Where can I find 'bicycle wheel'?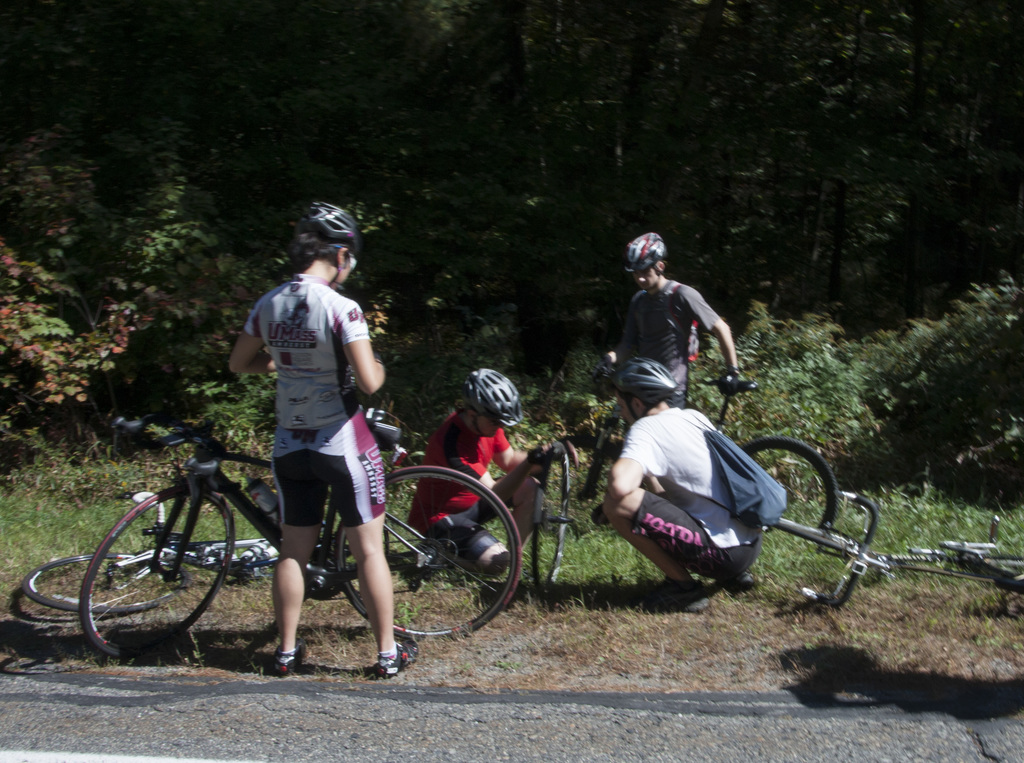
You can find it at locate(532, 440, 566, 594).
